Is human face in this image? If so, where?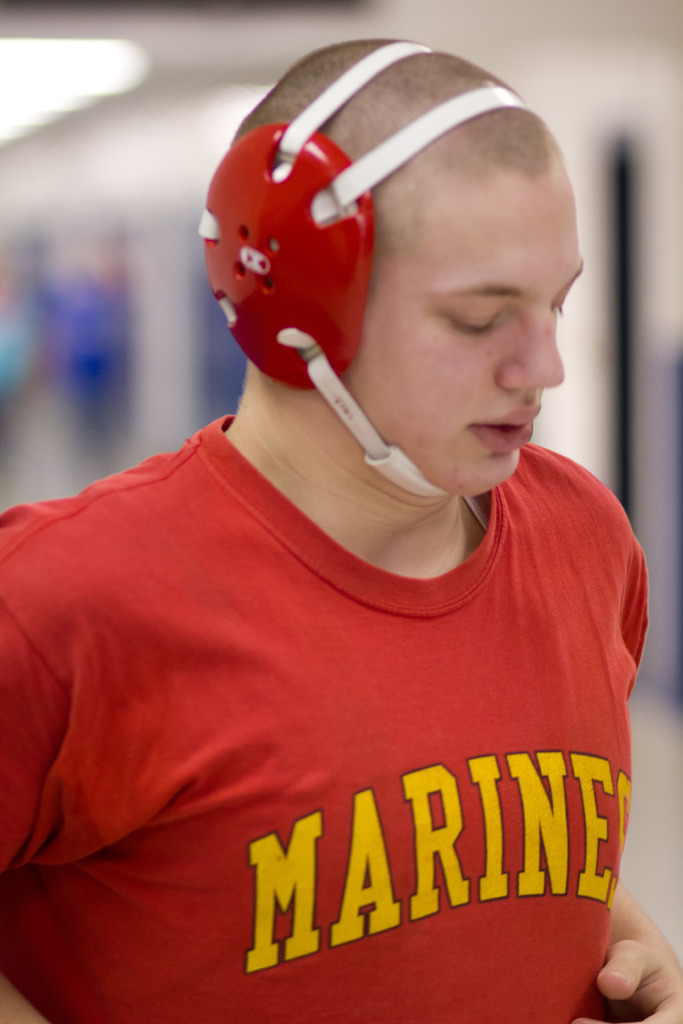
Yes, at 322,109,593,483.
